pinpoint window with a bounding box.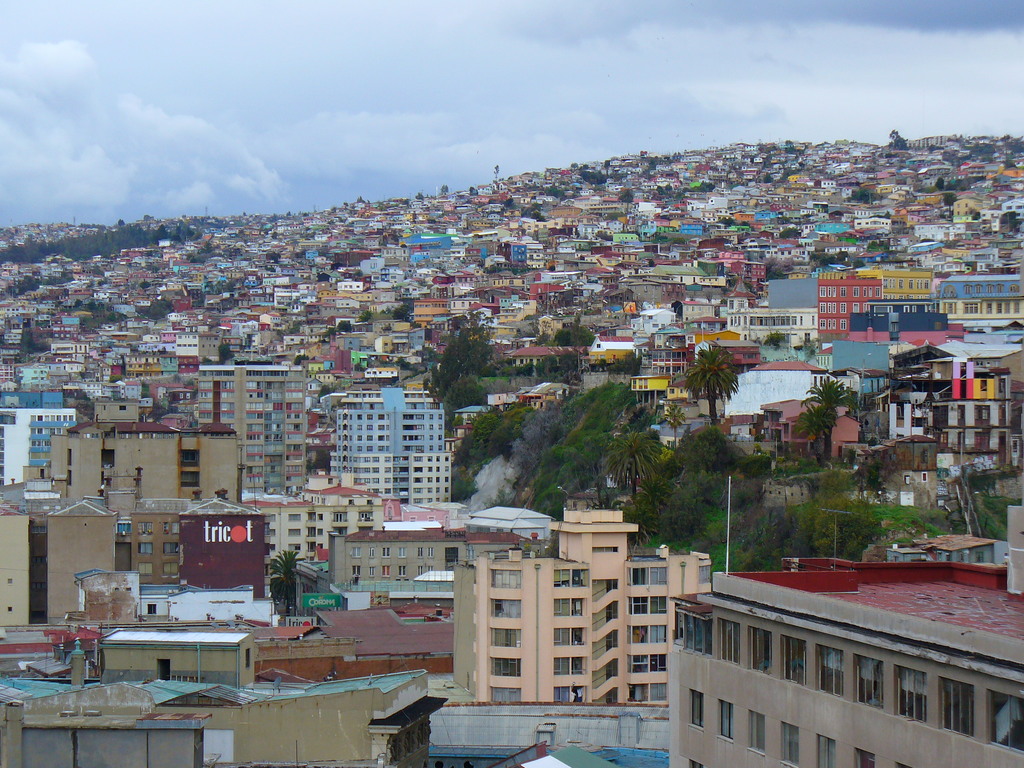
(left=494, top=570, right=525, bottom=589).
